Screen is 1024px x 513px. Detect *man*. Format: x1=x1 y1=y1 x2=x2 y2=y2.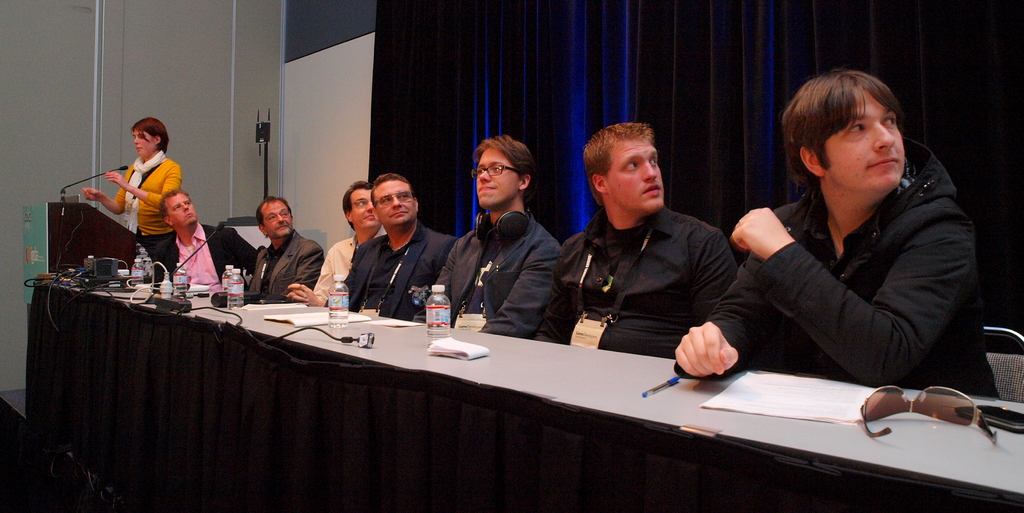
x1=717 y1=67 x2=995 y2=407.
